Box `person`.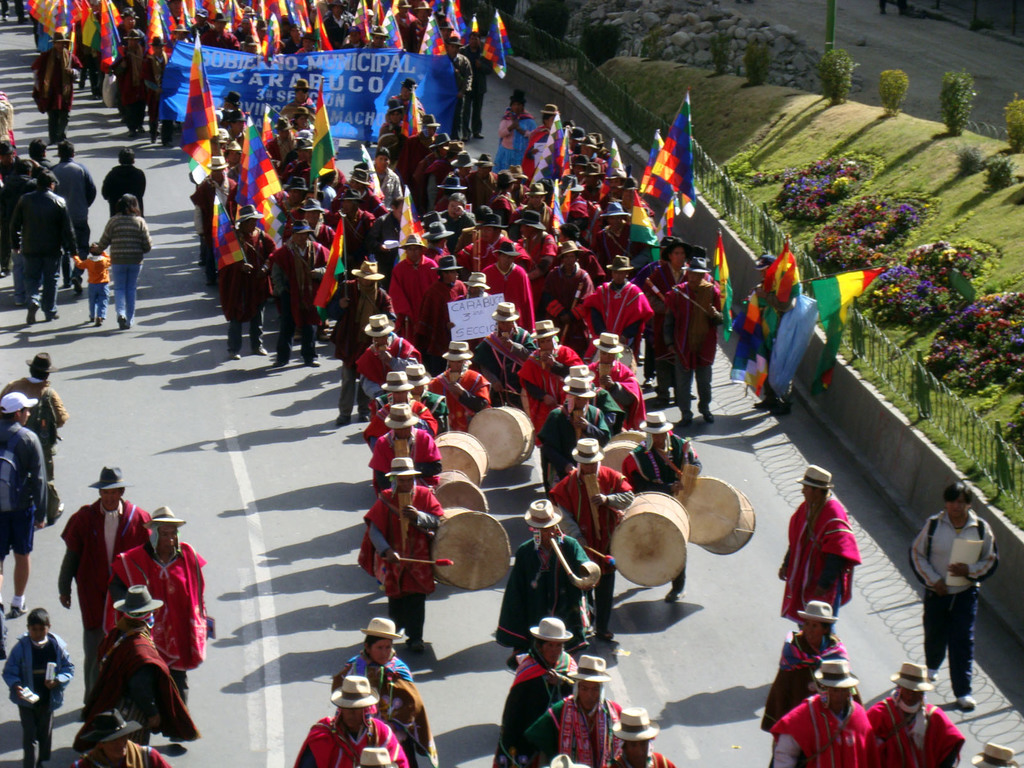
Rect(99, 502, 212, 703).
